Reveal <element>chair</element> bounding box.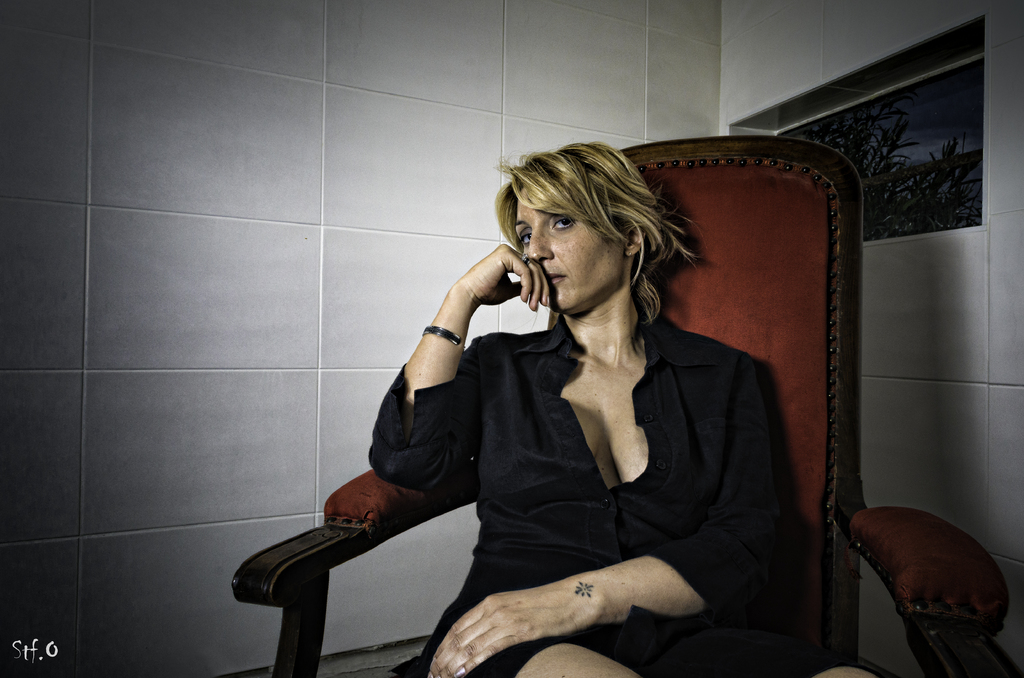
Revealed: box=[230, 140, 1002, 676].
